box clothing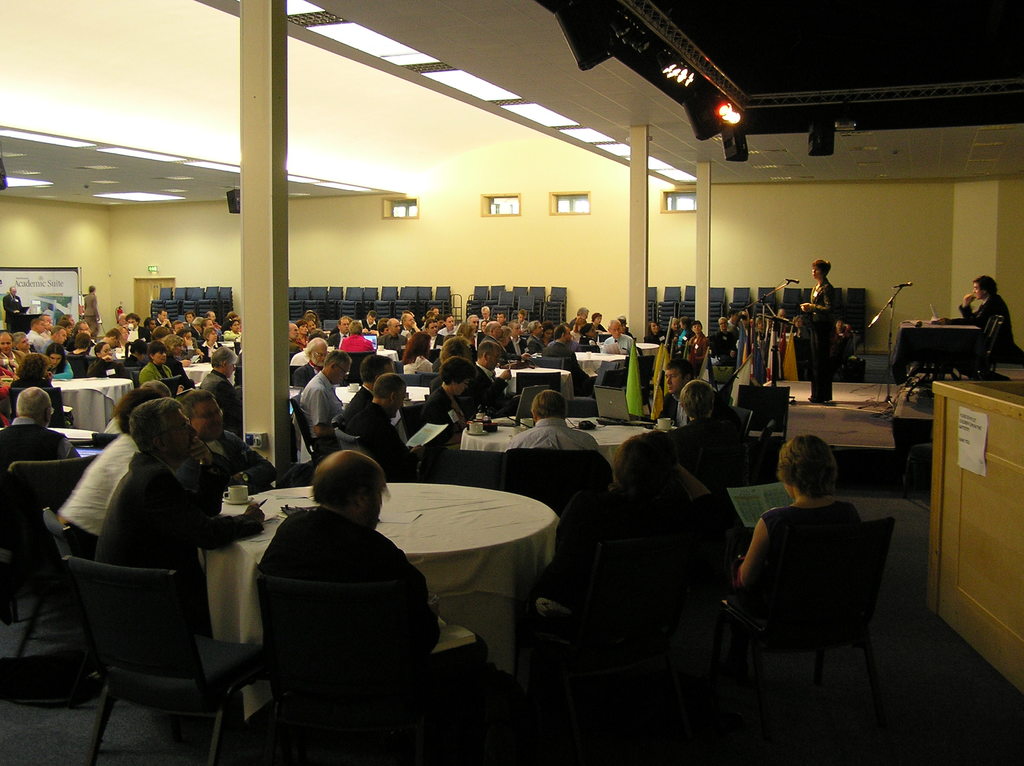
rect(221, 327, 241, 340)
